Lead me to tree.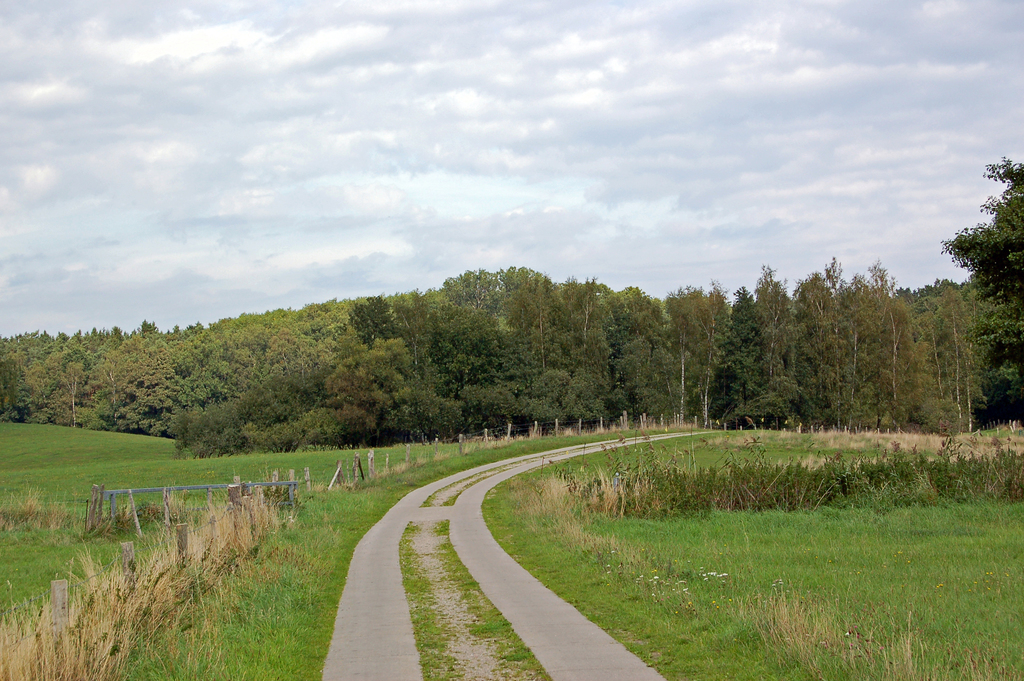
Lead to box(614, 268, 742, 404).
